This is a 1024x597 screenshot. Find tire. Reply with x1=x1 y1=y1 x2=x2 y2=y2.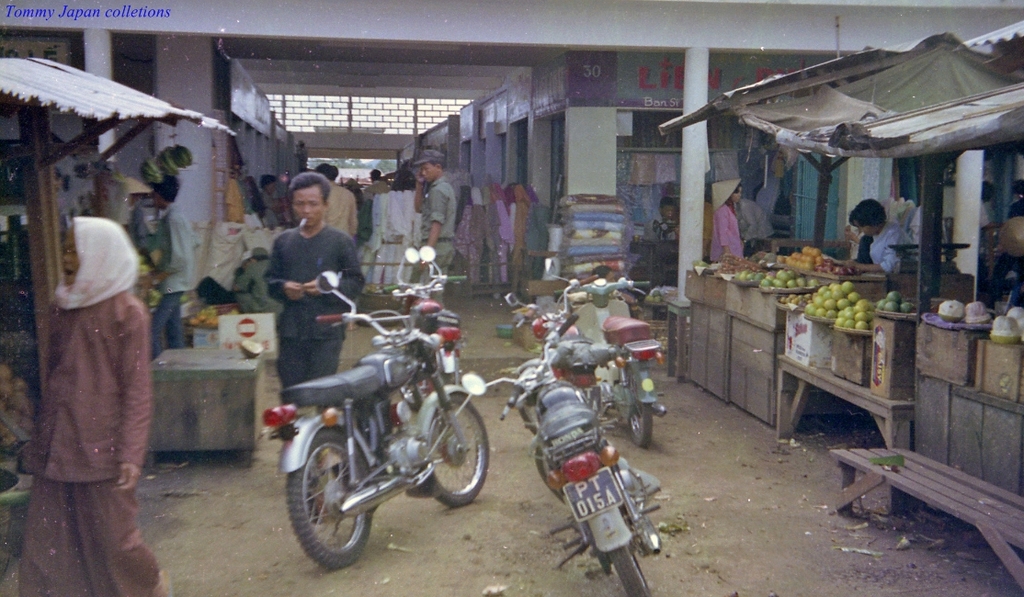
x1=625 y1=402 x2=657 y2=452.
